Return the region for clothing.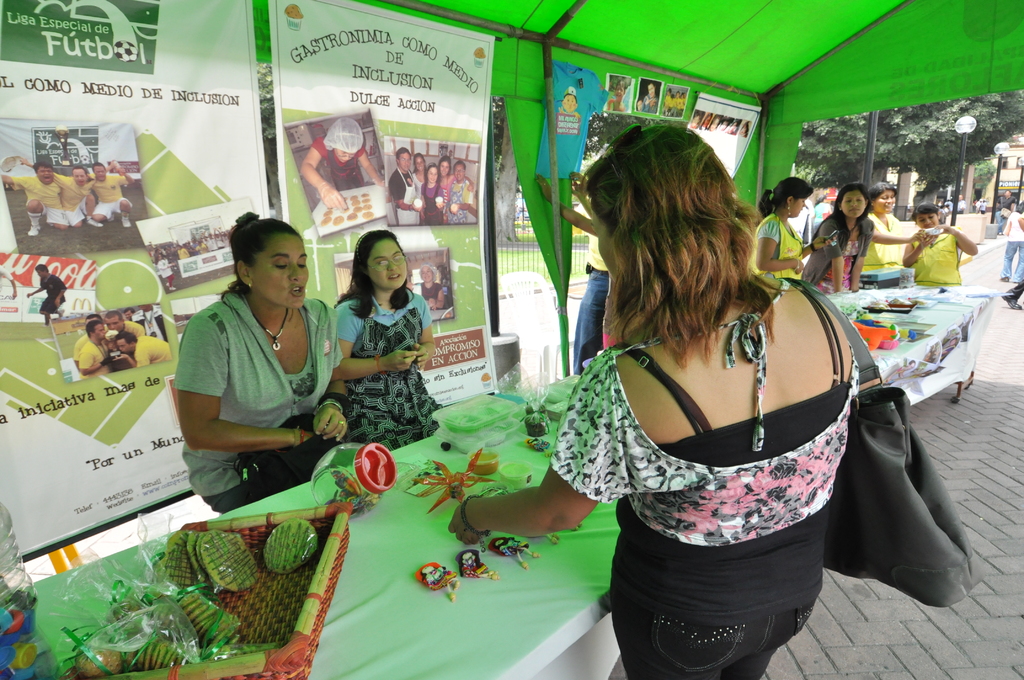
bbox=(169, 283, 340, 510).
